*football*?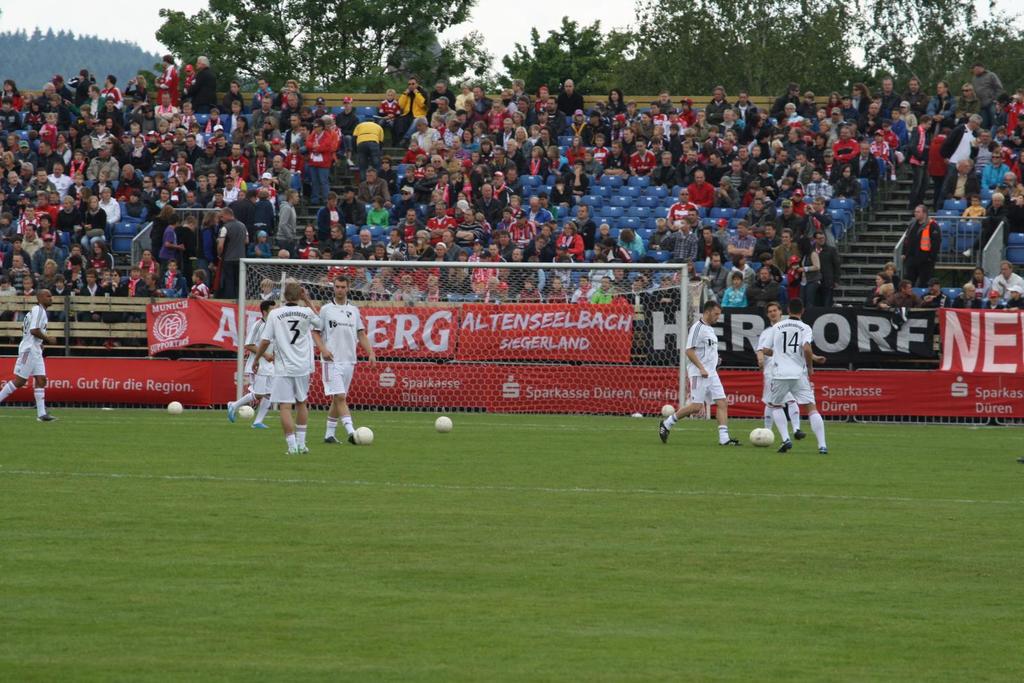
detection(435, 417, 454, 432)
